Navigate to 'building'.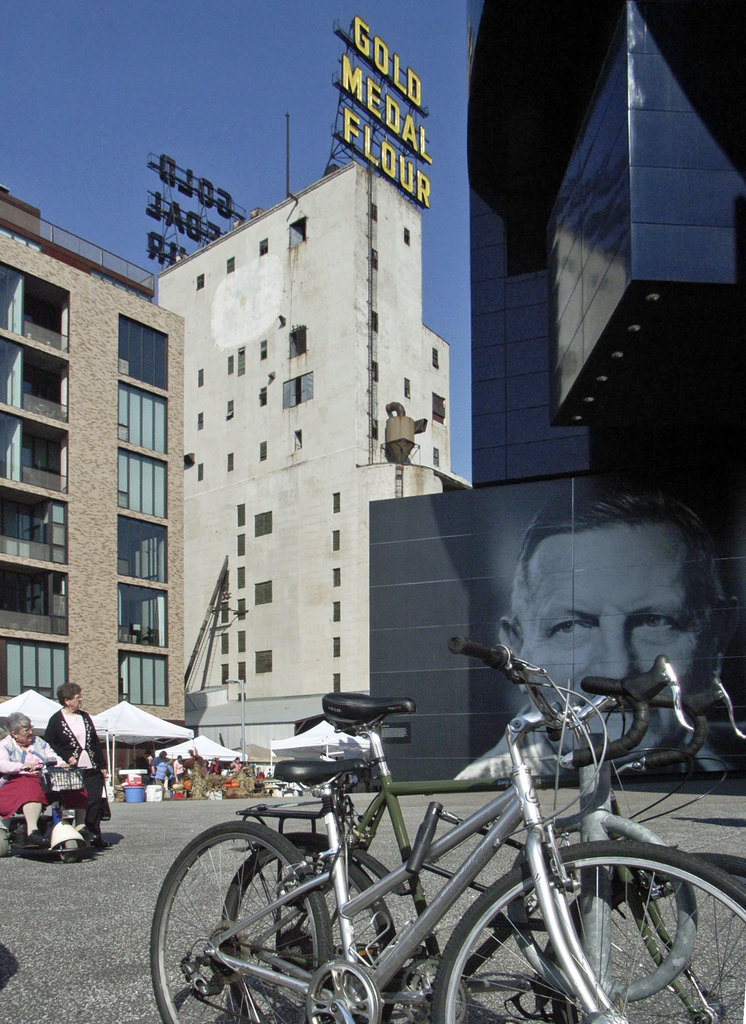
Navigation target: x1=0 y1=187 x2=179 y2=764.
